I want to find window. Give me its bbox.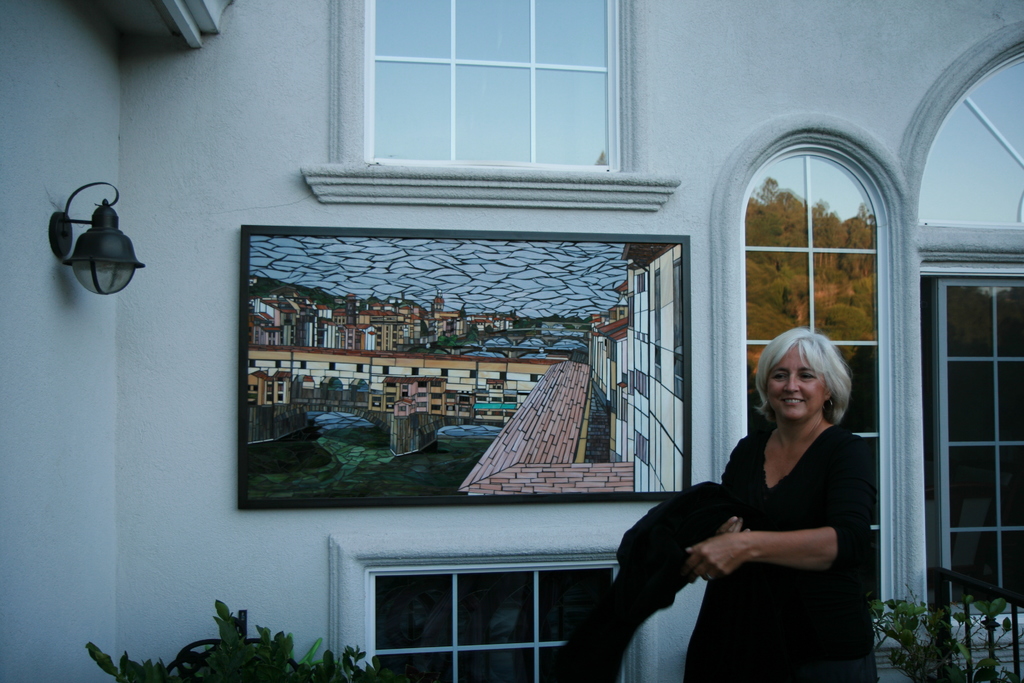
<region>364, 555, 632, 682</region>.
